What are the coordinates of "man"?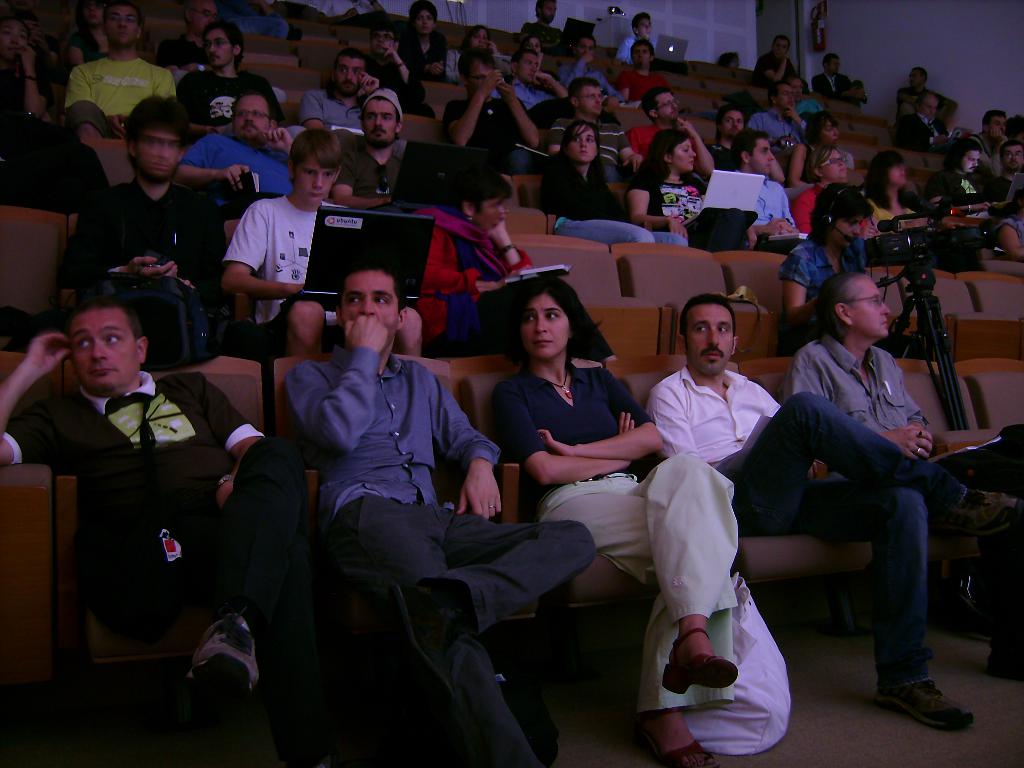
detection(545, 77, 641, 181).
